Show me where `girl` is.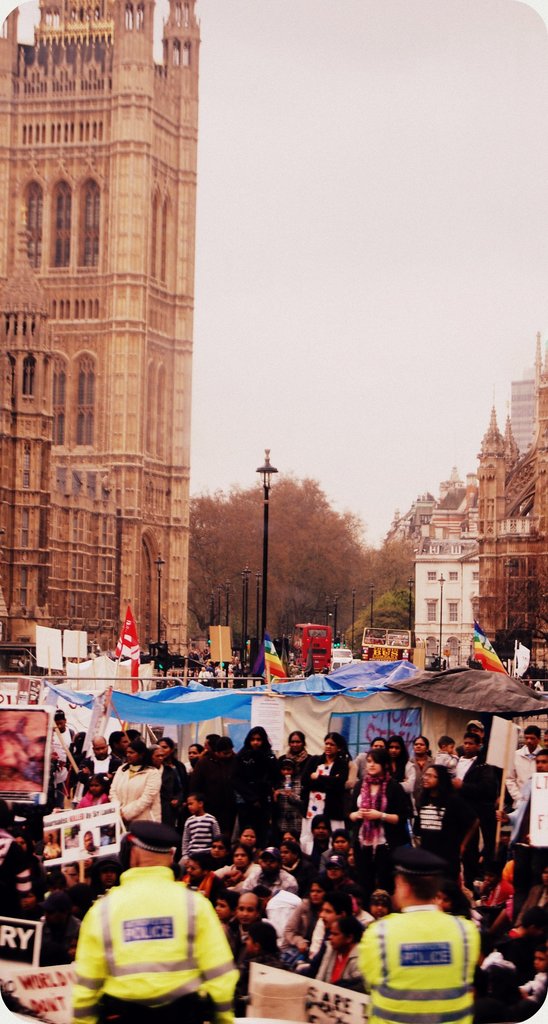
`girl` is at (x1=270, y1=757, x2=300, y2=837).
